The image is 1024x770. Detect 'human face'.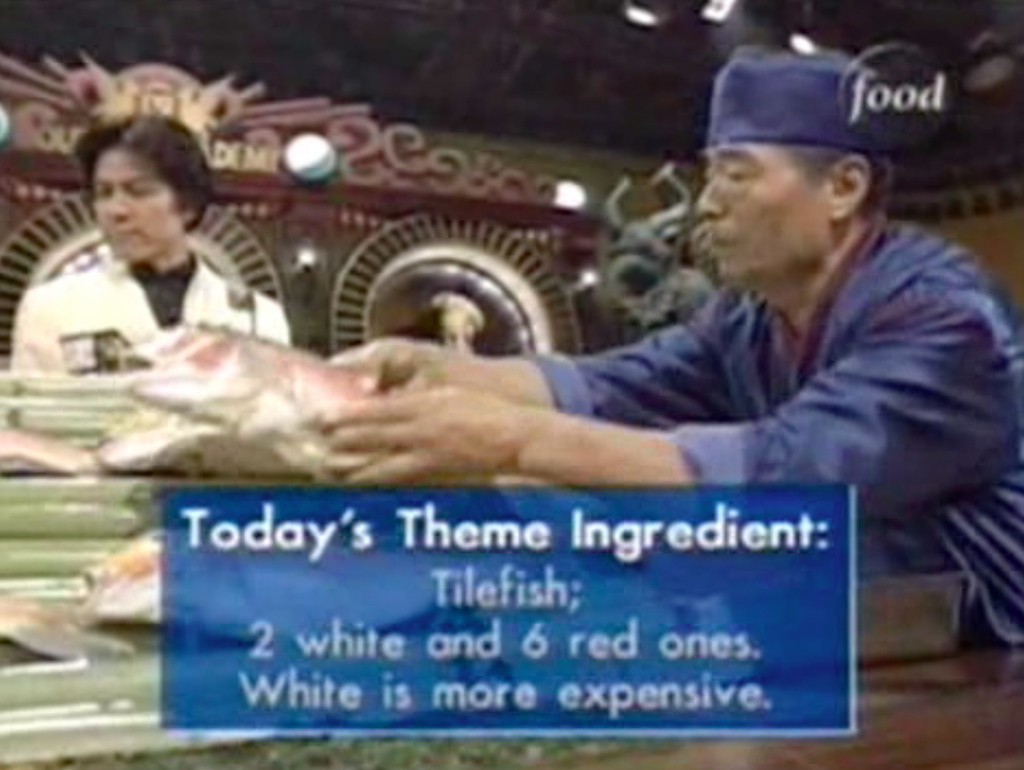
Detection: (689,134,843,288).
